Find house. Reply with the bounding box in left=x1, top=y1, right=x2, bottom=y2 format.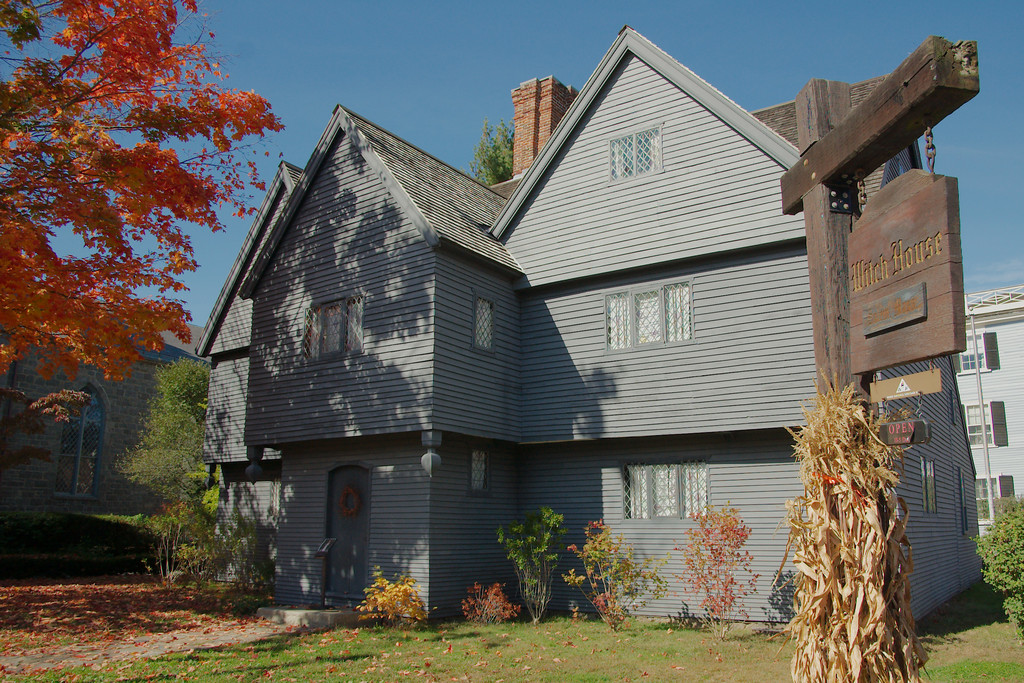
left=951, top=277, right=1023, bottom=541.
